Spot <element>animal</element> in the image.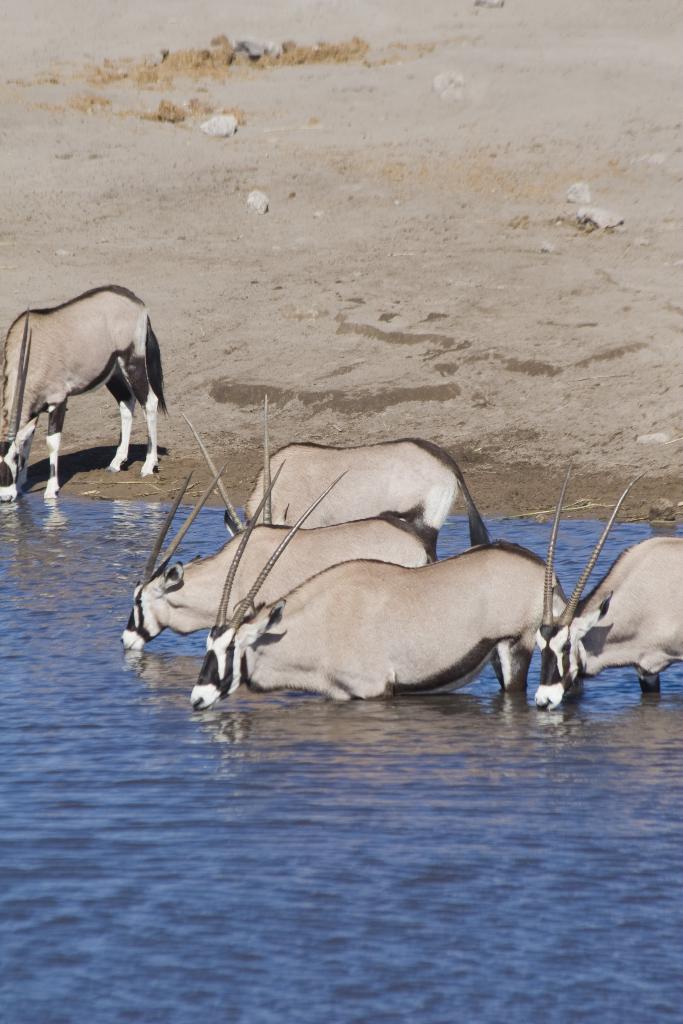
<element>animal</element> found at <box>529,467,682,698</box>.
